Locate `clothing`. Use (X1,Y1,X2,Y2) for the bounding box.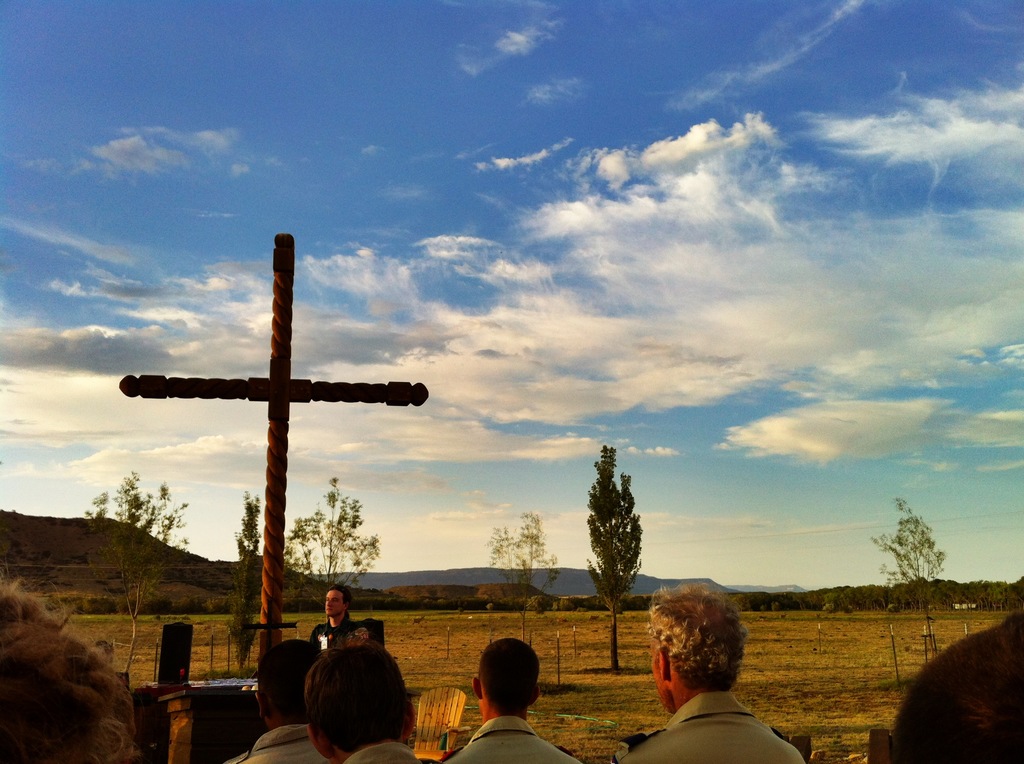
(223,724,329,763).
